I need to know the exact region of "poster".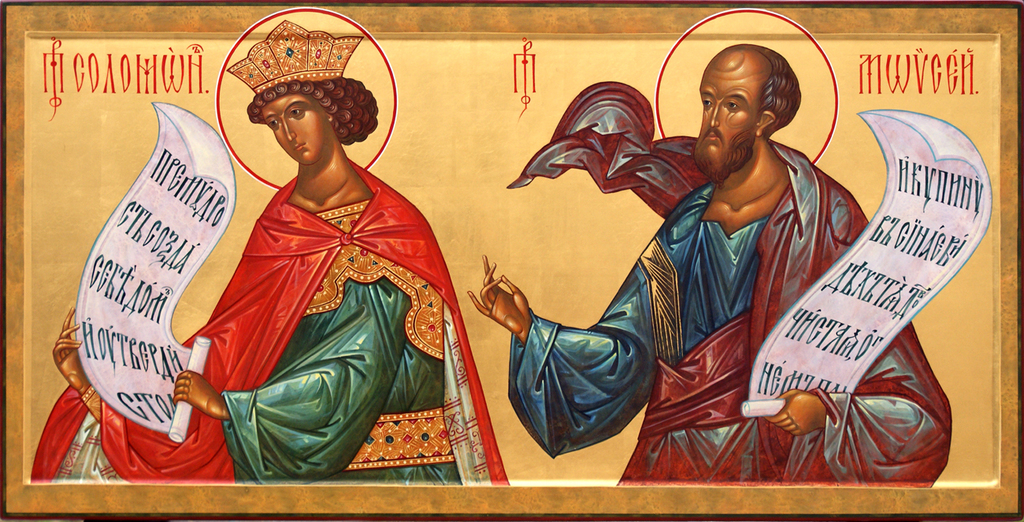
Region: select_region(5, 2, 1017, 516).
